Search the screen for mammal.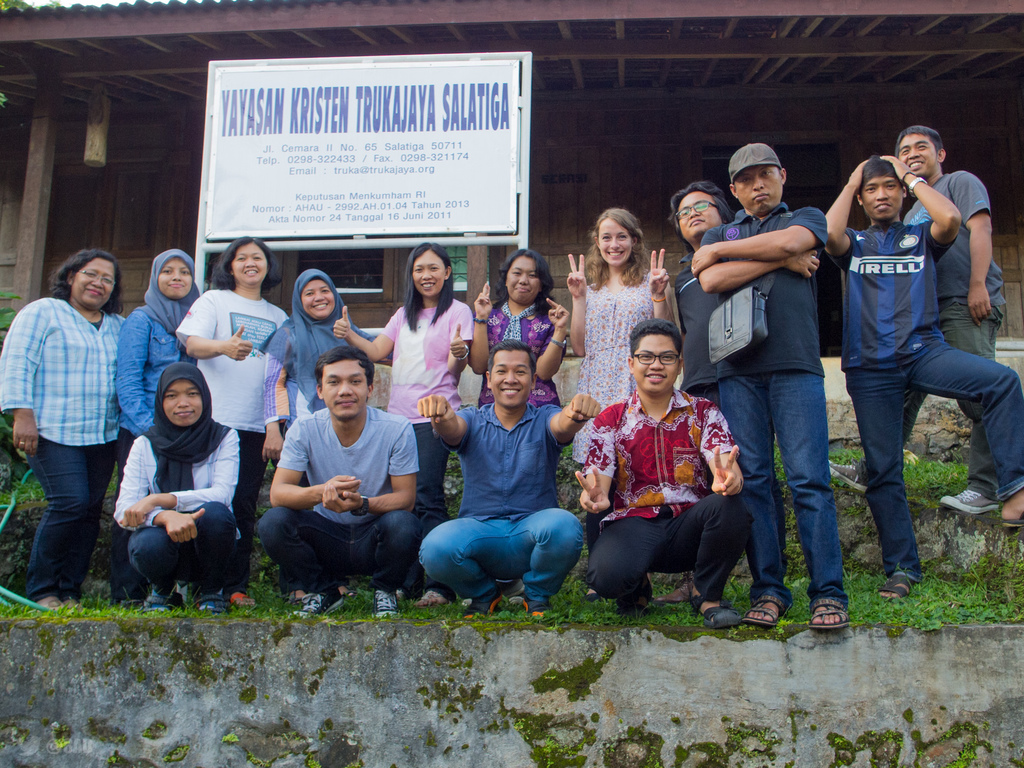
Found at {"x1": 332, "y1": 244, "x2": 478, "y2": 536}.
